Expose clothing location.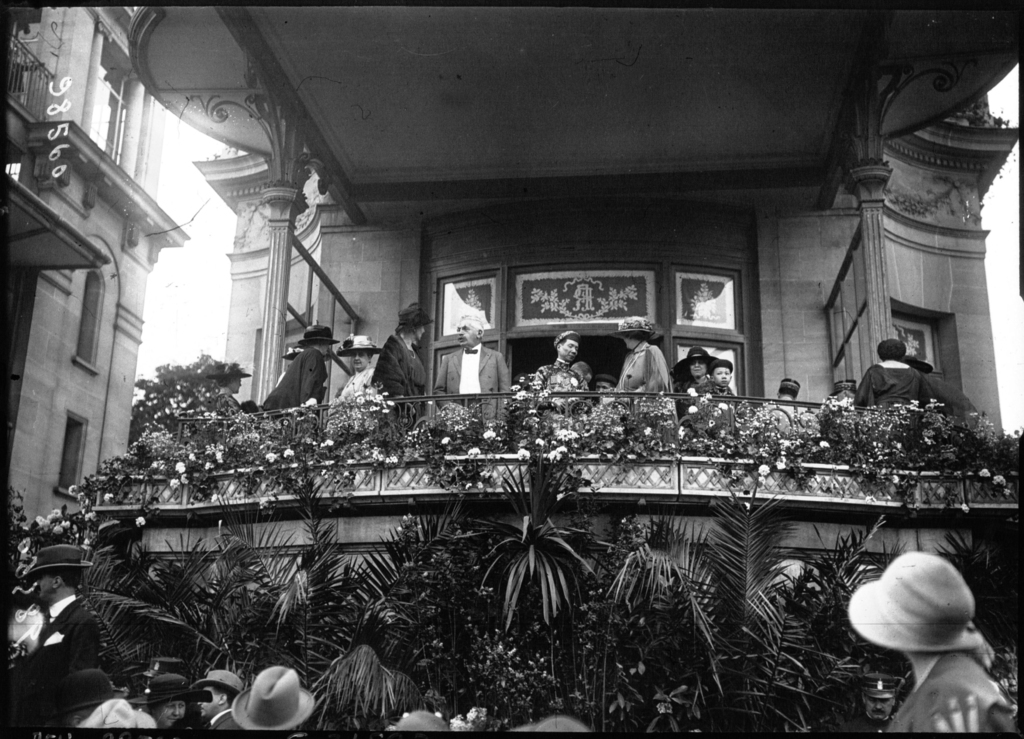
Exposed at 531:361:592:396.
